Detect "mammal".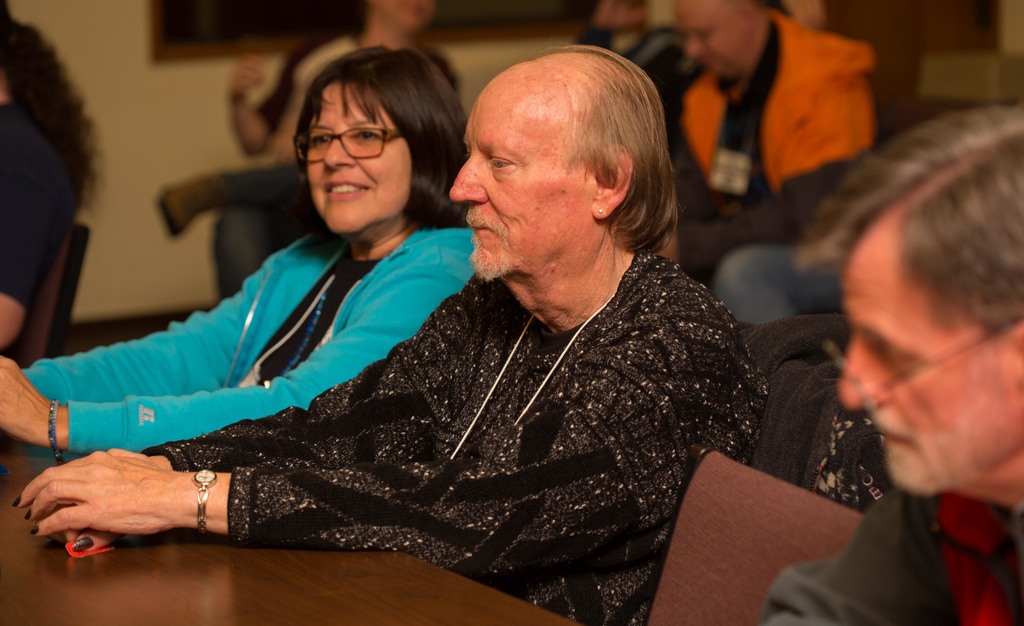
Detected at (10,46,774,625).
